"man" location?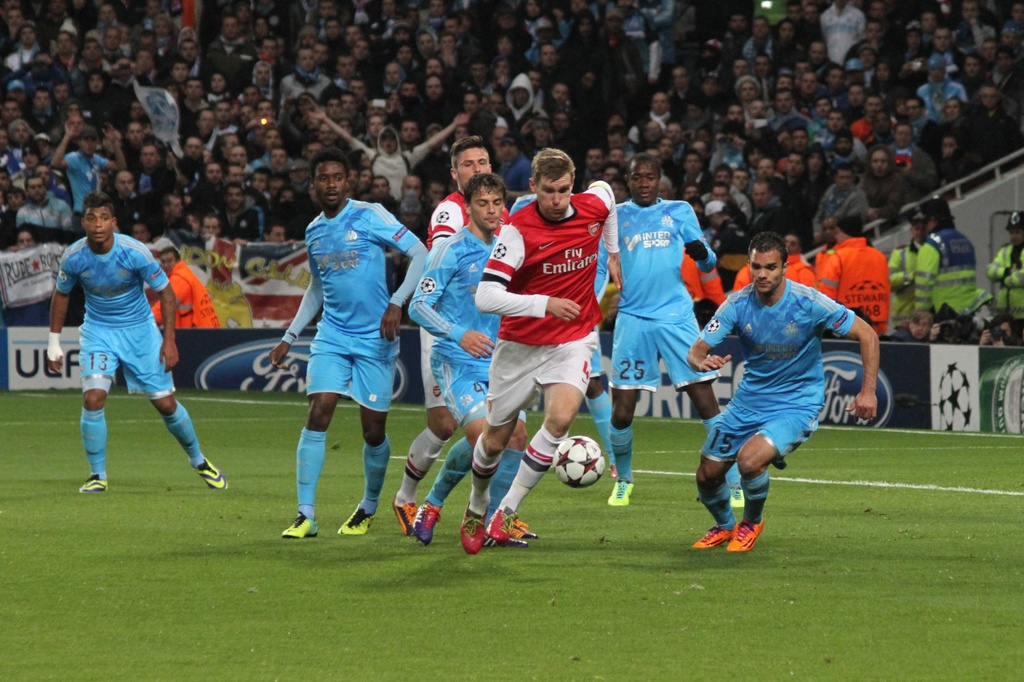
select_region(173, 77, 209, 134)
